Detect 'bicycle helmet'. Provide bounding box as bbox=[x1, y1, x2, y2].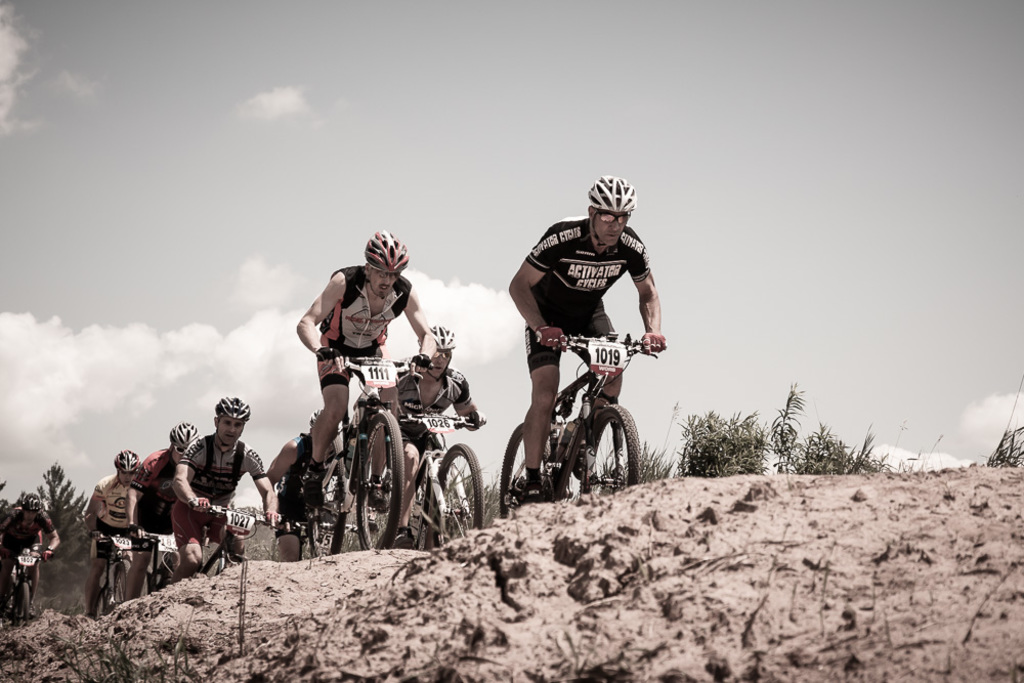
bbox=[427, 326, 456, 355].
